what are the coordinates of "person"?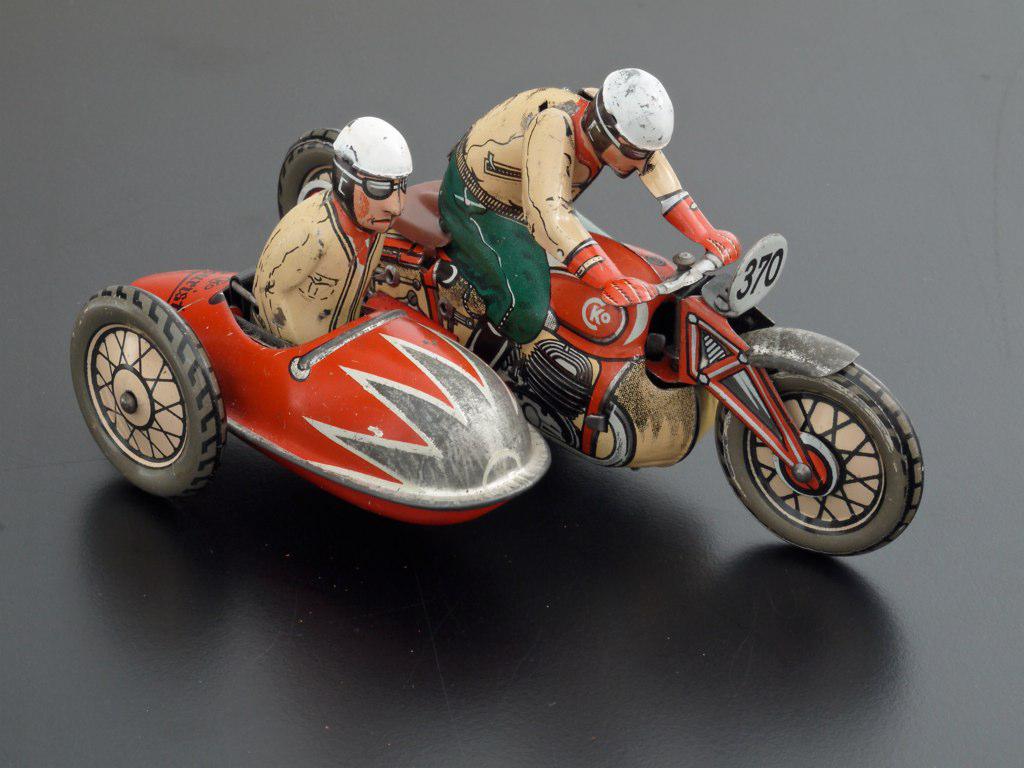
bbox(436, 61, 727, 331).
